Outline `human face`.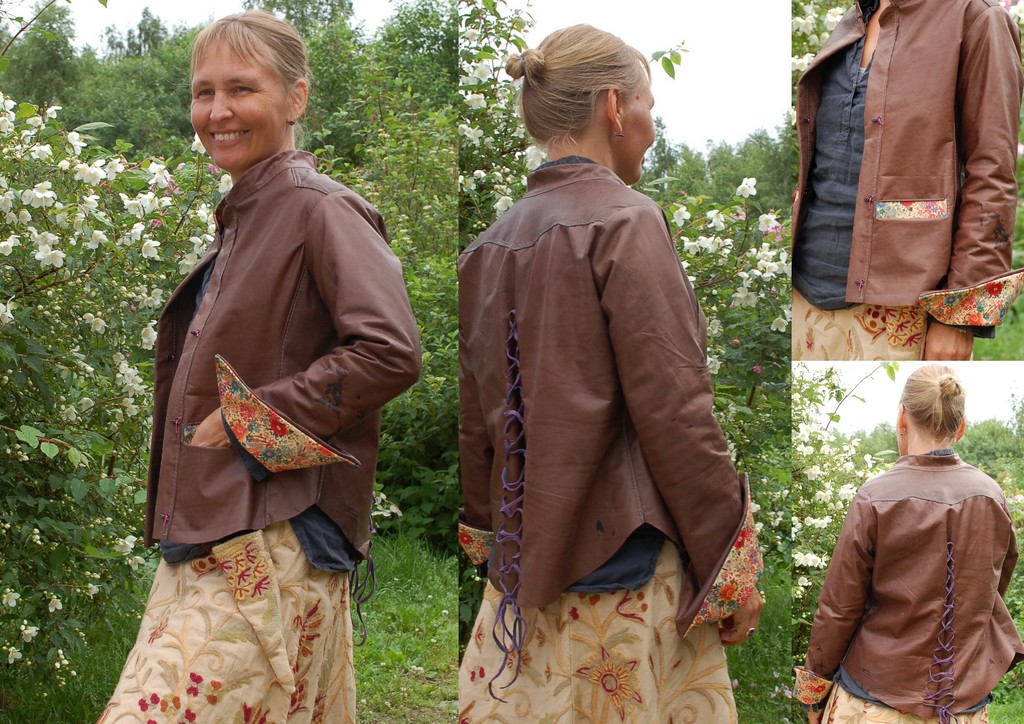
Outline: <bbox>186, 33, 292, 169</bbox>.
